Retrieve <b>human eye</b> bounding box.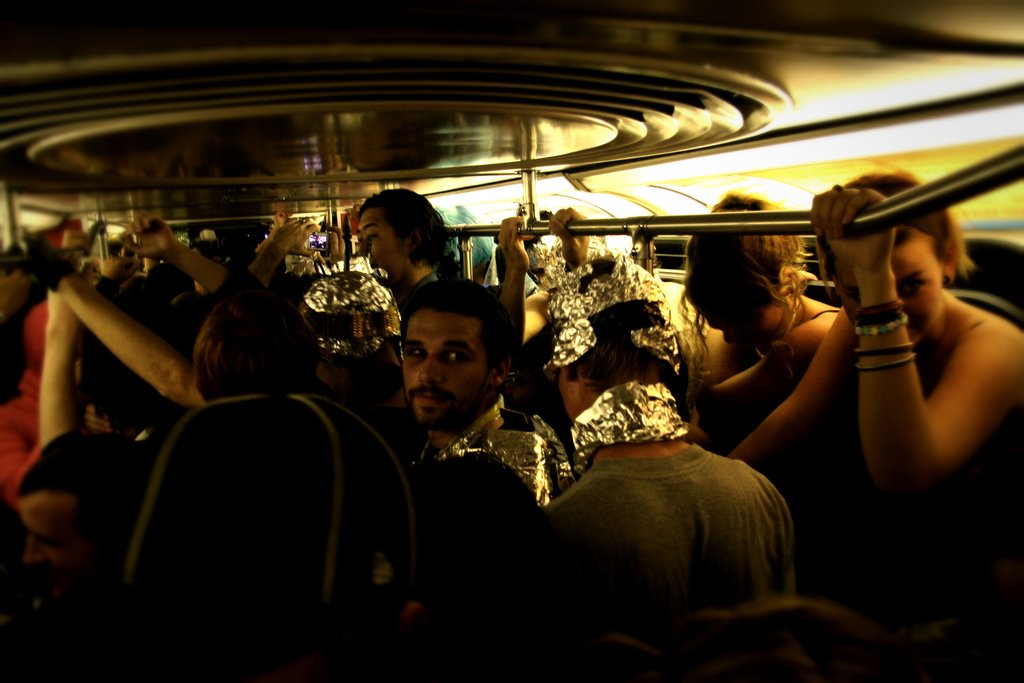
Bounding box: bbox=[405, 343, 426, 359].
